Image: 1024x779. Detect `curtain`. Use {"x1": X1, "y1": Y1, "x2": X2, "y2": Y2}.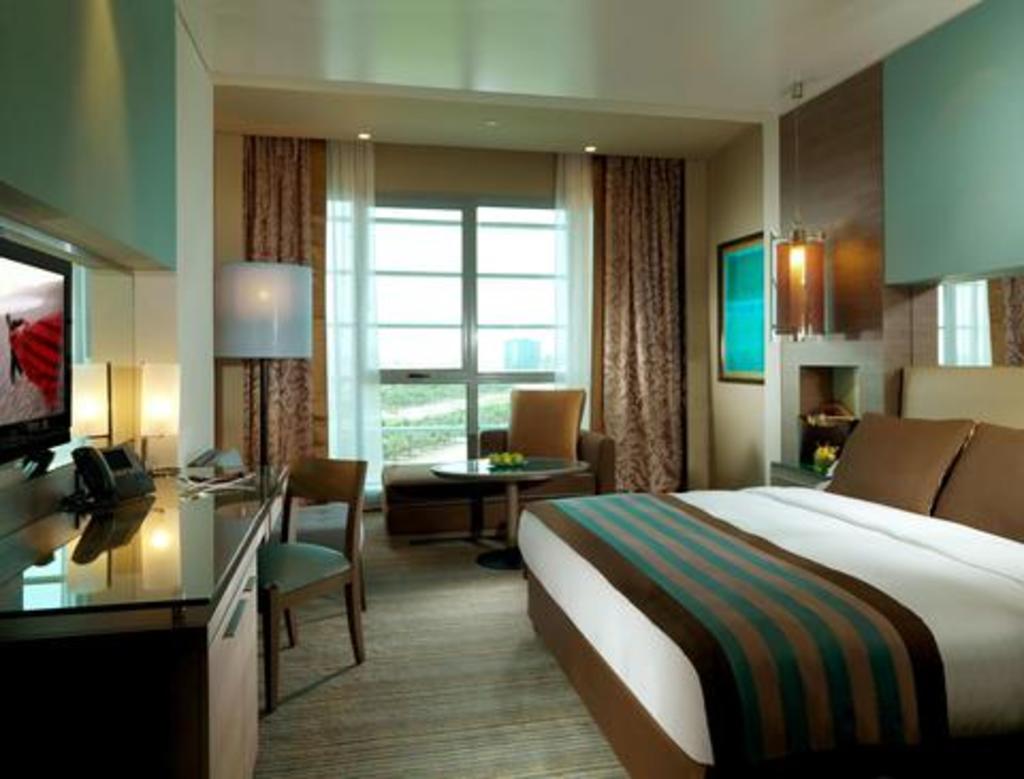
{"x1": 559, "y1": 149, "x2": 591, "y2": 431}.
